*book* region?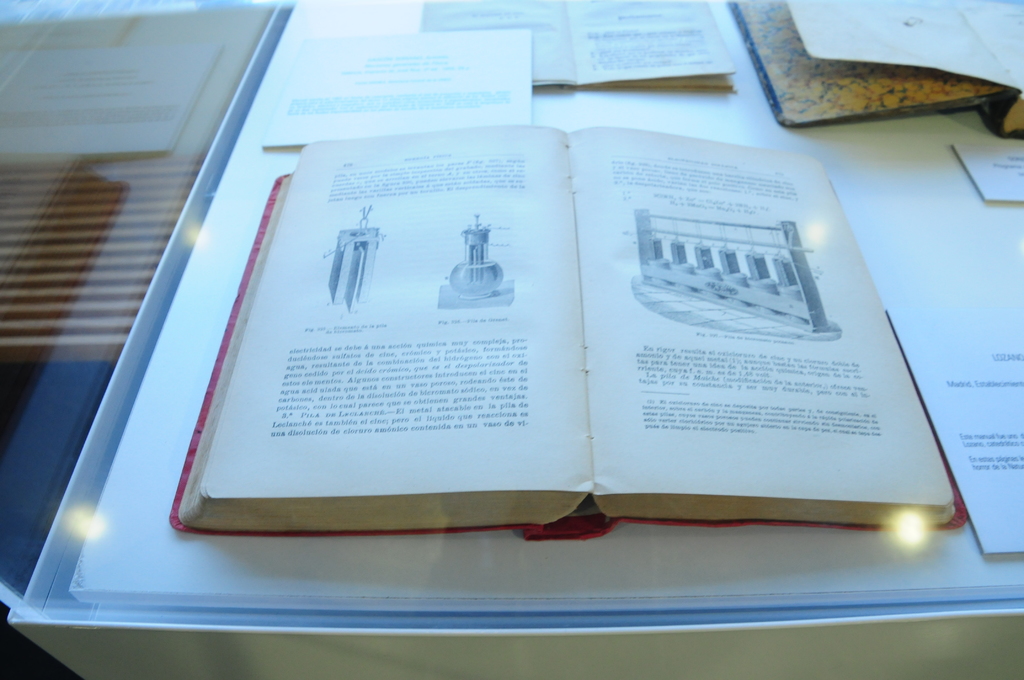
173 125 972 542
